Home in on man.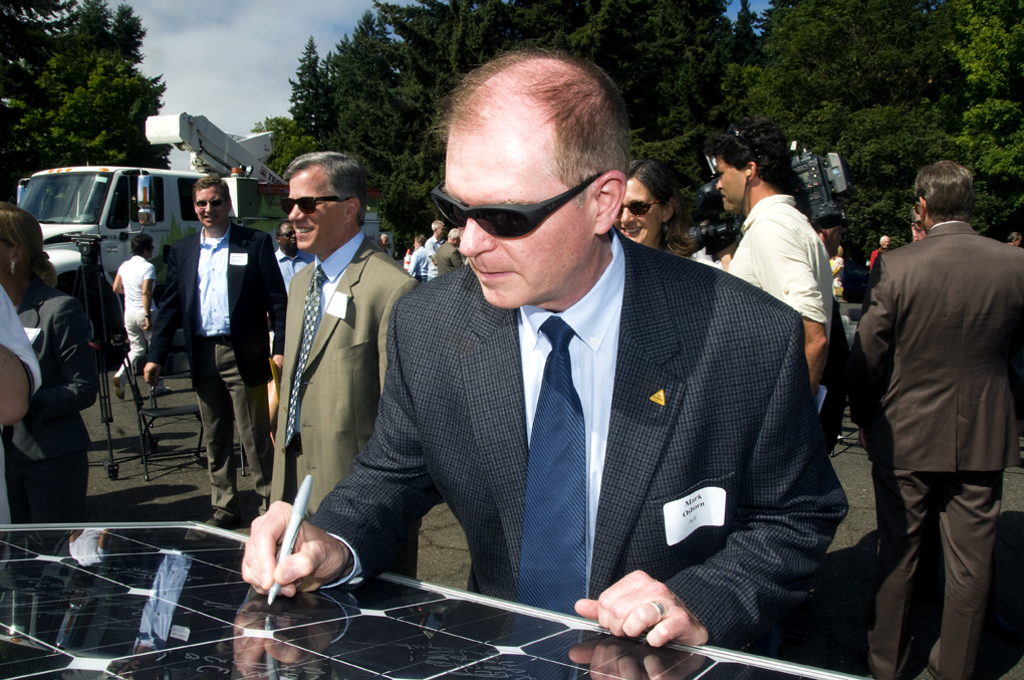
Homed in at detection(428, 220, 447, 275).
